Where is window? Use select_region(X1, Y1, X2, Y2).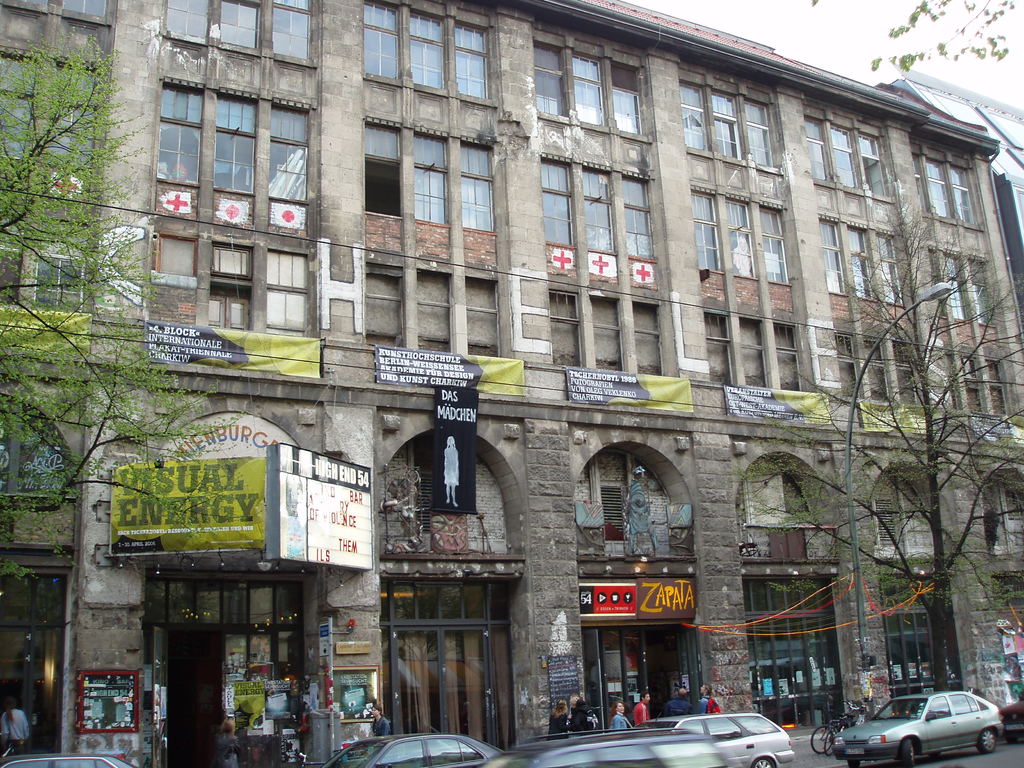
select_region(538, 159, 569, 246).
